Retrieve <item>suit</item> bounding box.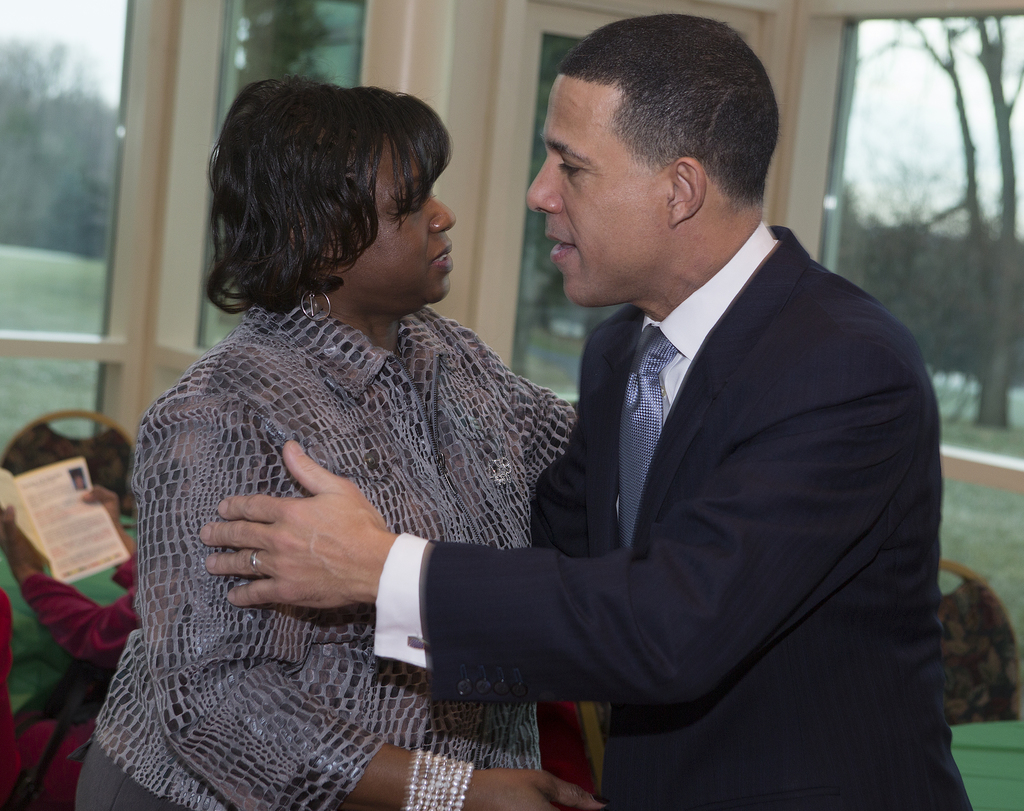
Bounding box: (283,122,922,801).
